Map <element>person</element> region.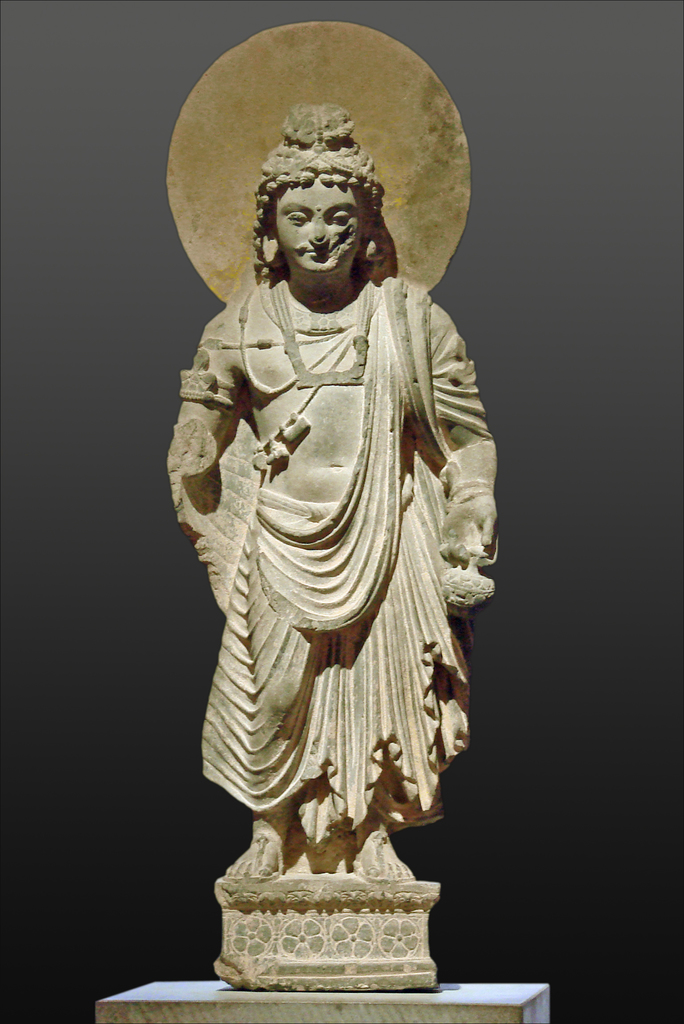
Mapped to x1=161 y1=100 x2=498 y2=883.
